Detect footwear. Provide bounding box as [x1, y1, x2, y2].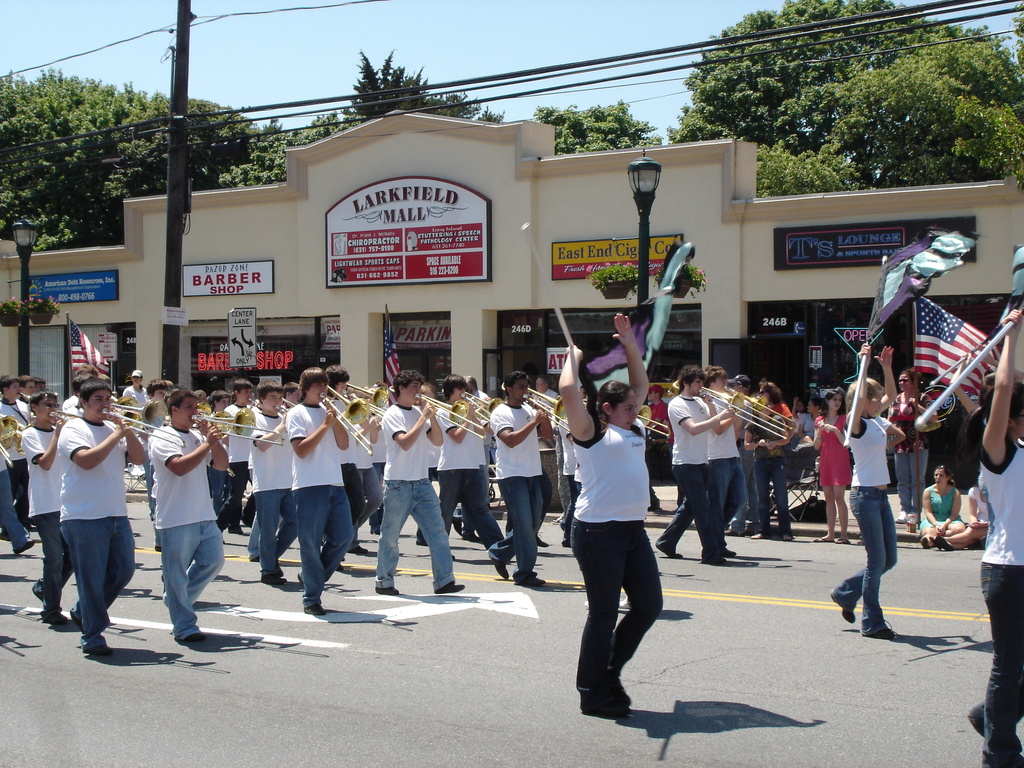
[358, 540, 365, 549].
